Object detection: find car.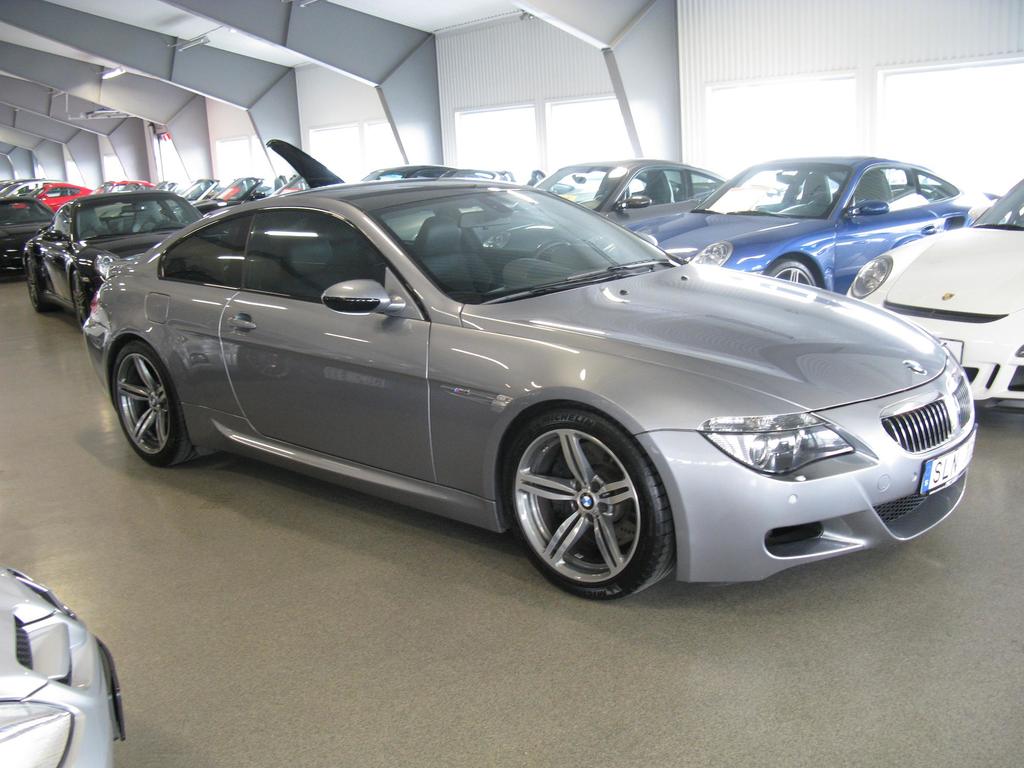
<region>0, 563, 128, 767</region>.
